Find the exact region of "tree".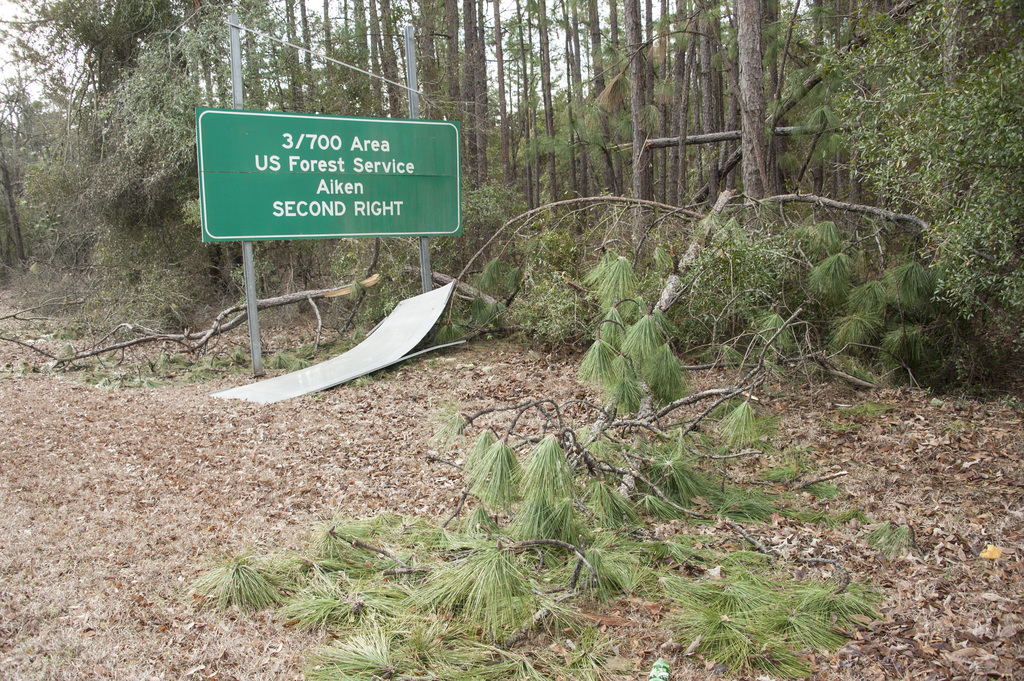
Exact region: pyautogui.locateOnScreen(742, 0, 772, 248).
